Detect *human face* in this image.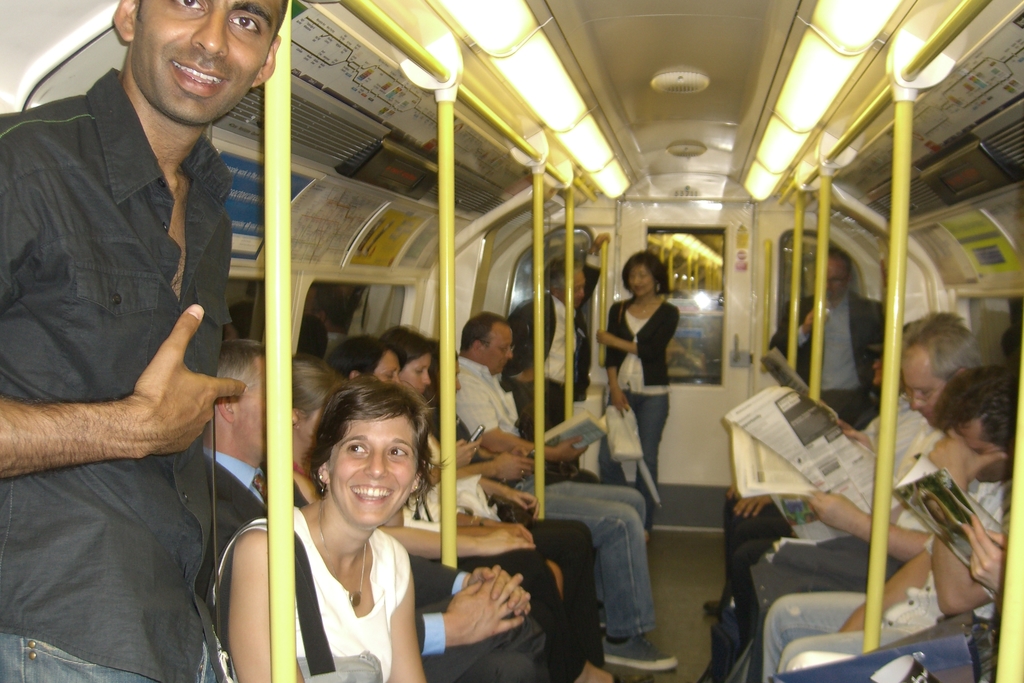
Detection: crop(868, 356, 881, 388).
